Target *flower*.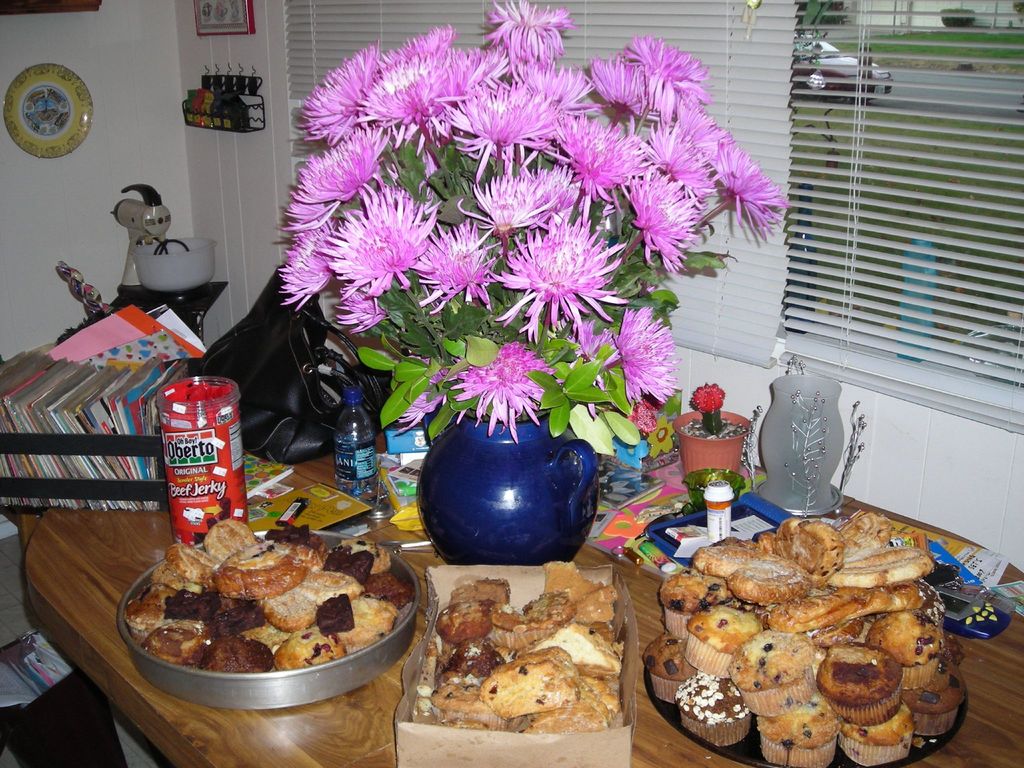
Target region: [x1=548, y1=108, x2=652, y2=228].
